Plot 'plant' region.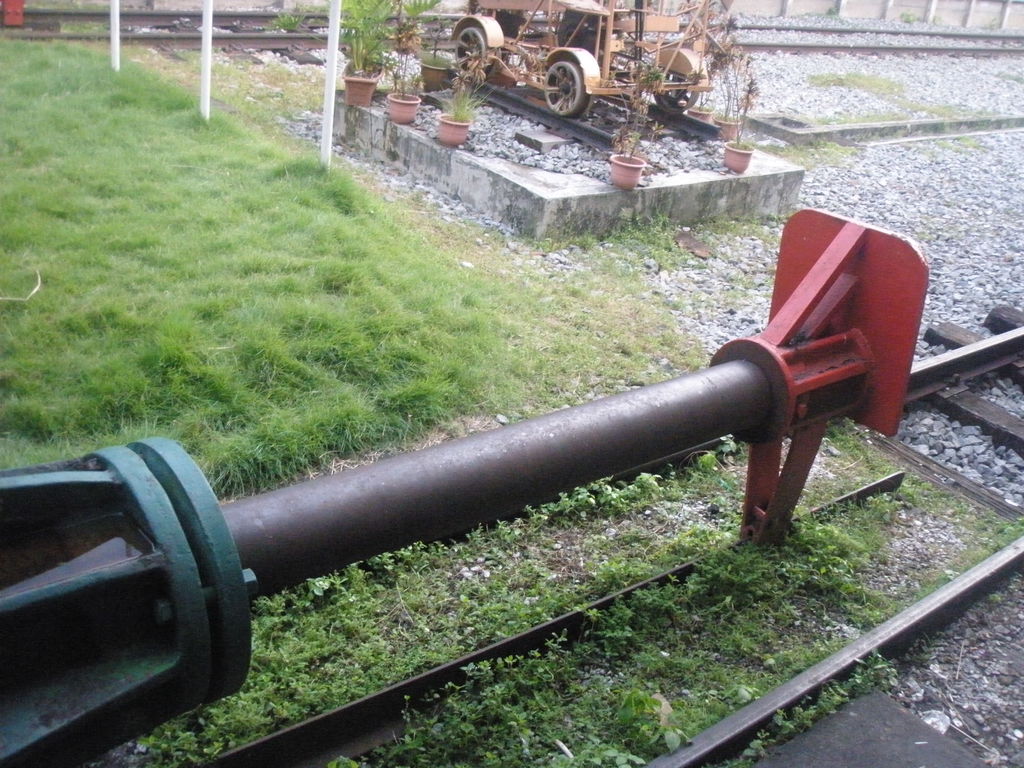
Plotted at 390/51/417/97.
